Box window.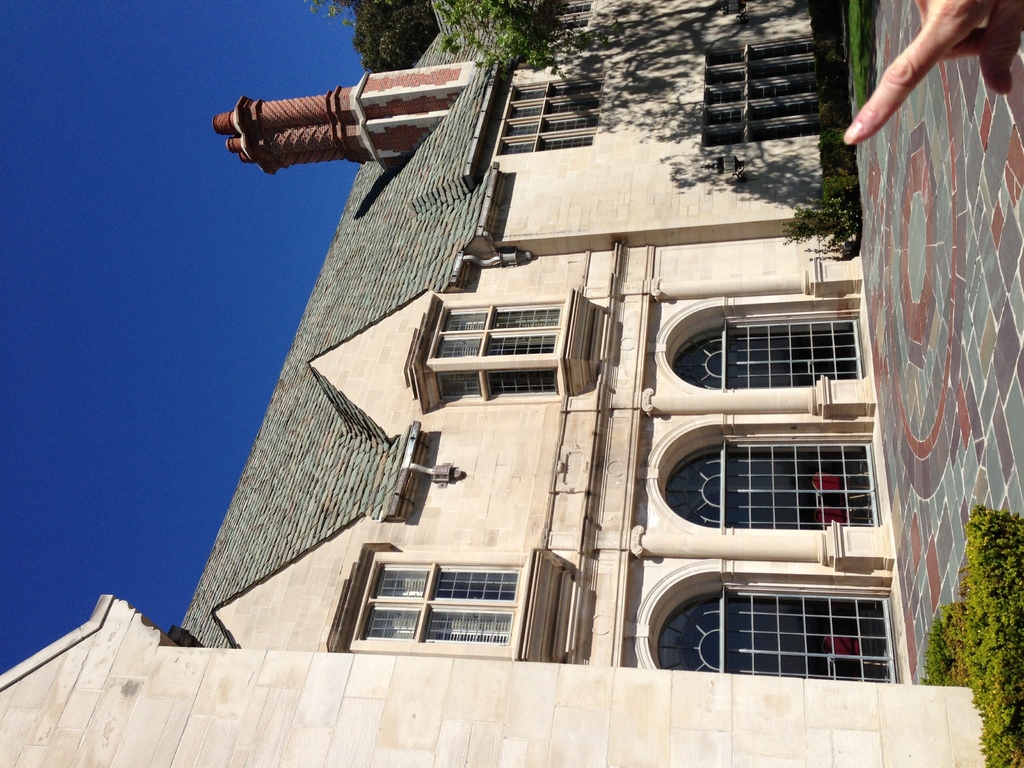
426,282,572,415.
